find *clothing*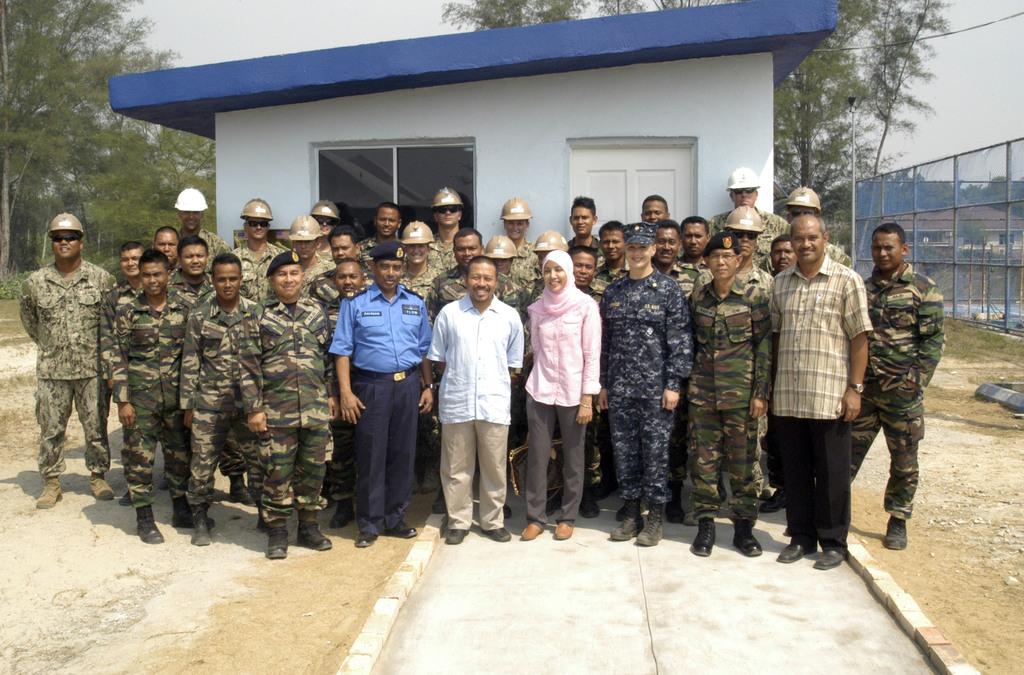
rect(598, 268, 696, 504)
